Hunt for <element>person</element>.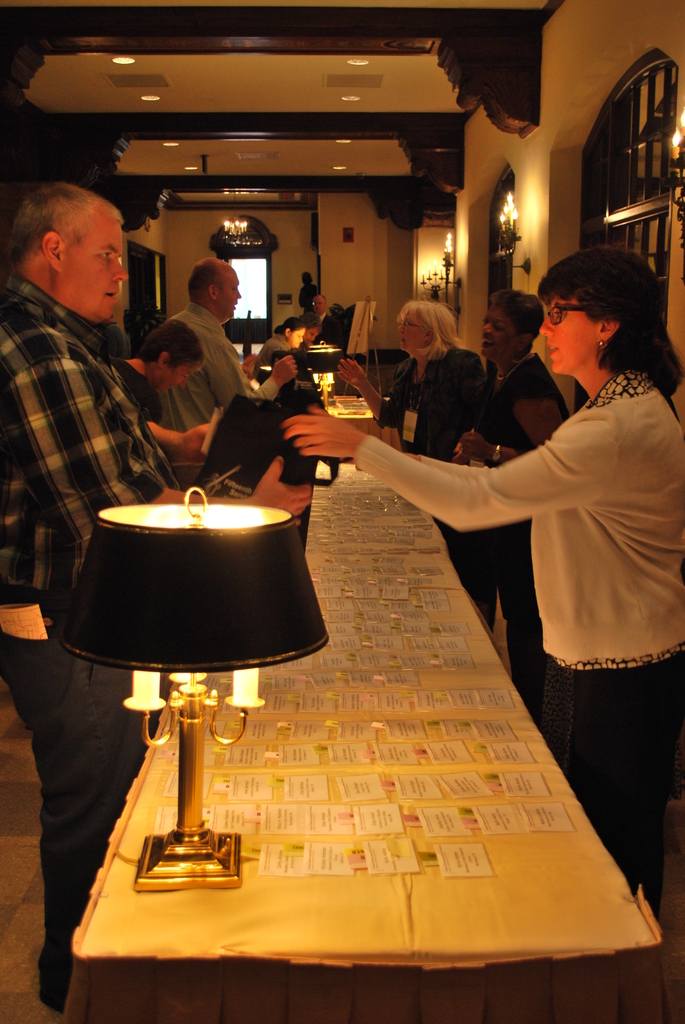
Hunted down at left=336, top=291, right=494, bottom=636.
